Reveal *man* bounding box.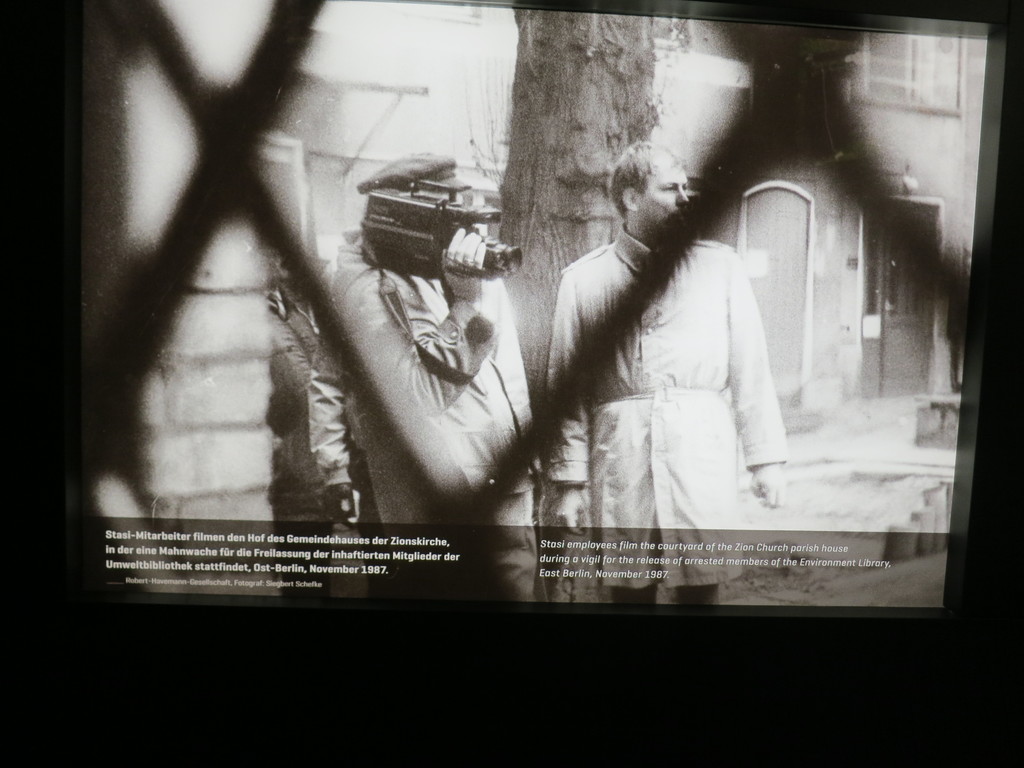
Revealed: (left=518, top=136, right=842, bottom=553).
